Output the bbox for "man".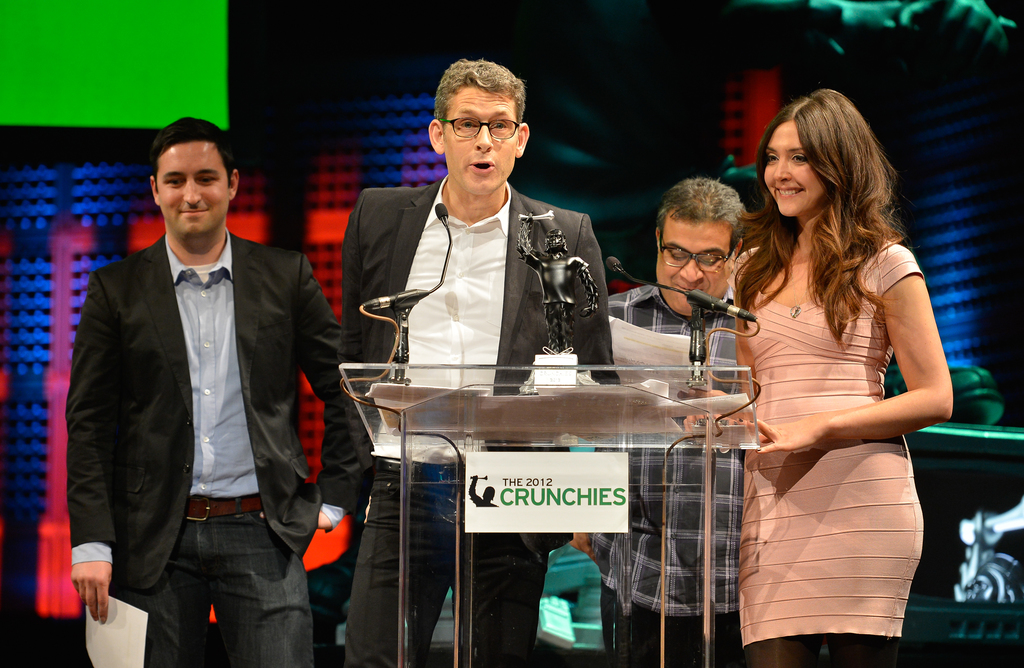
[568, 180, 748, 667].
